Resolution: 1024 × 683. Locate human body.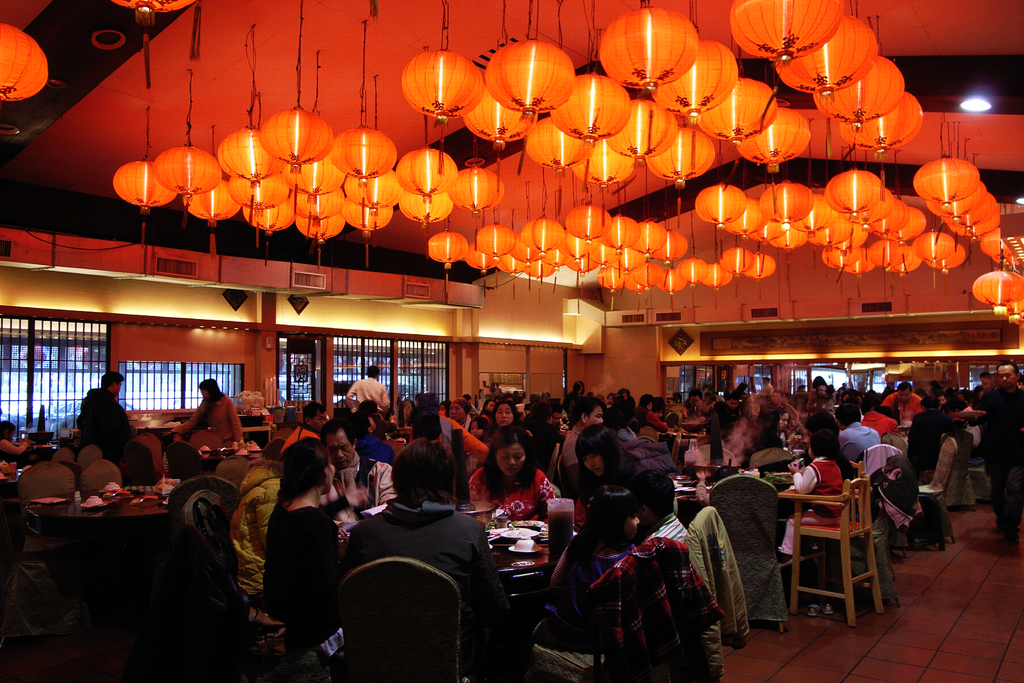
<region>728, 393, 739, 411</region>.
